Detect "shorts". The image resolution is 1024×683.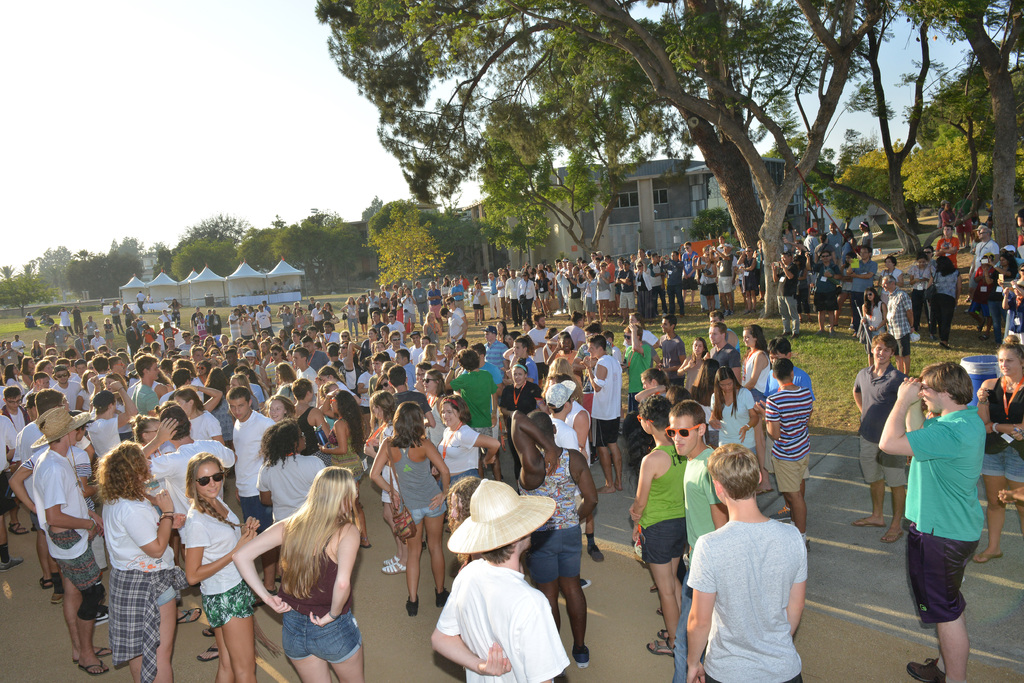
[left=895, top=335, right=910, bottom=357].
